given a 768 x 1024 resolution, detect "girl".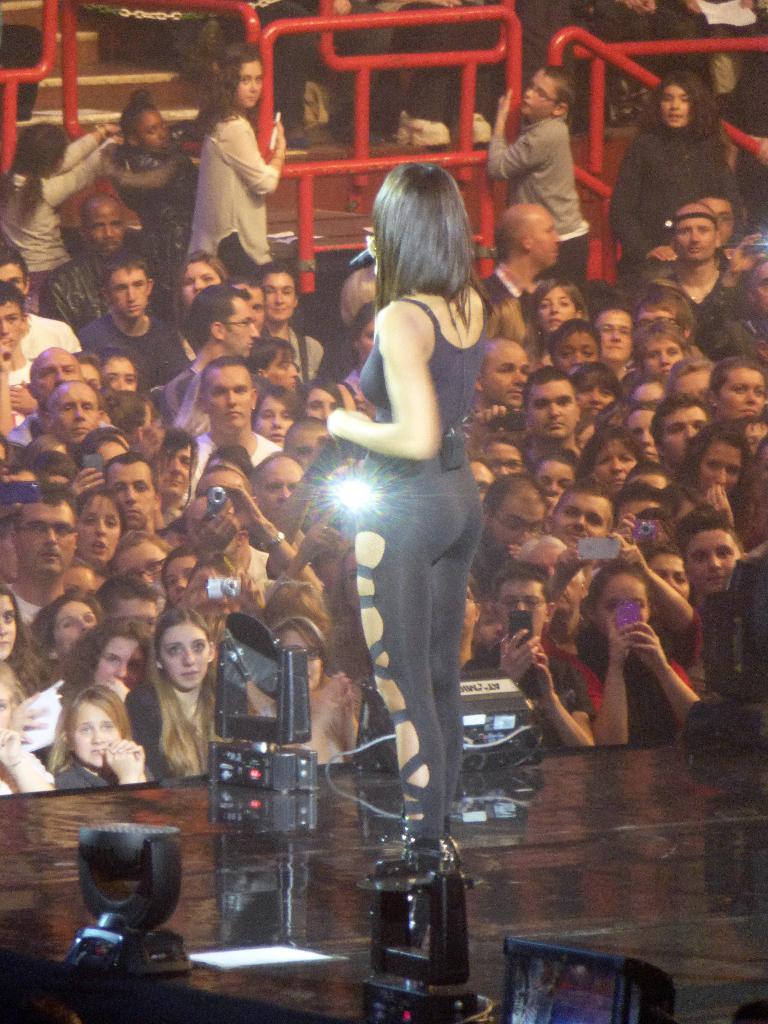
box(321, 143, 484, 831).
